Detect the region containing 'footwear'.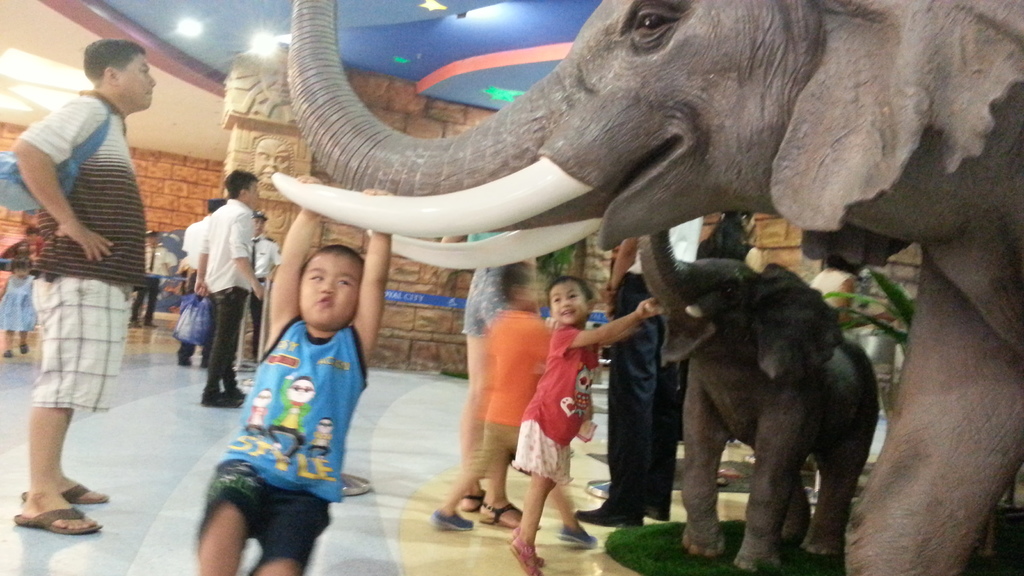
23/343/28/353.
